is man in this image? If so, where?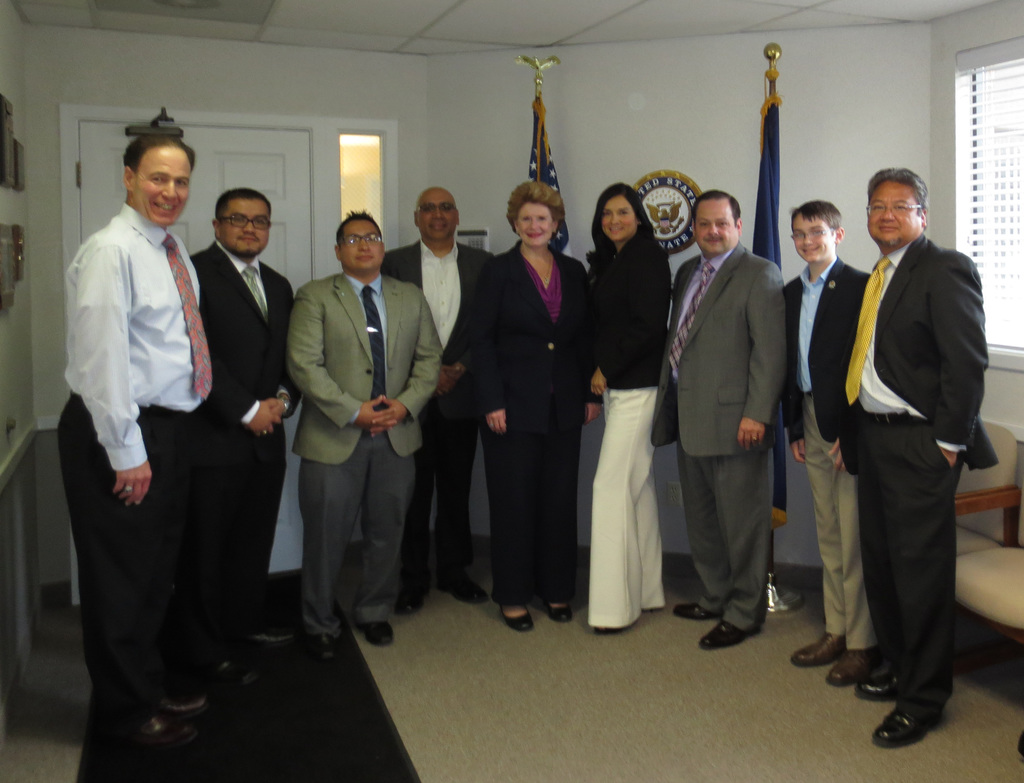
Yes, at x1=655 y1=189 x2=789 y2=647.
